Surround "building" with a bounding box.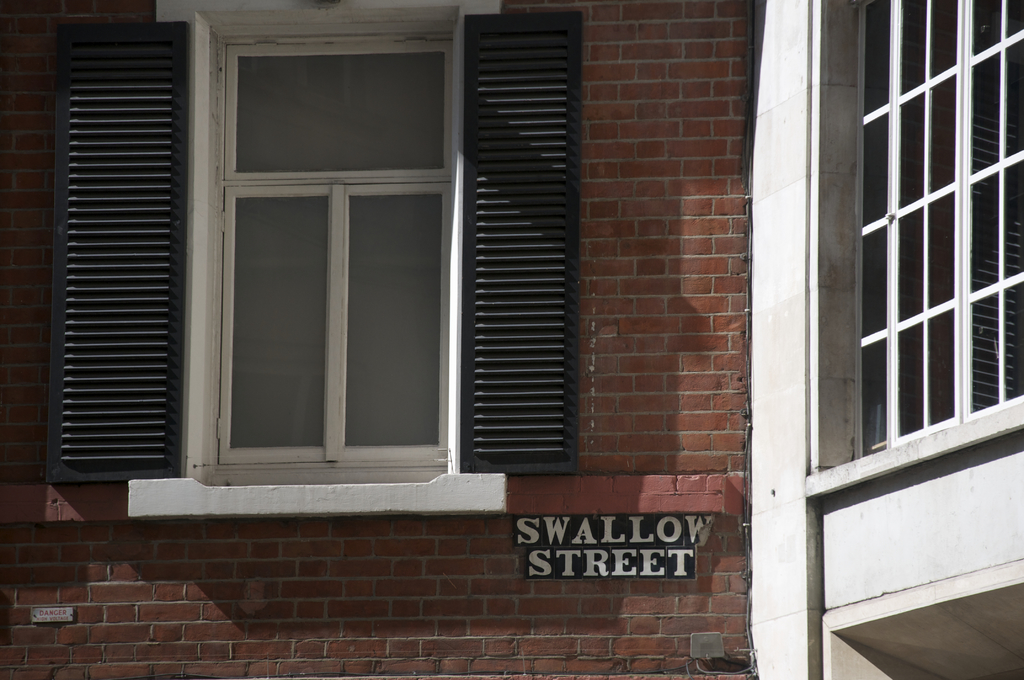
(left=0, top=0, right=1023, bottom=679).
